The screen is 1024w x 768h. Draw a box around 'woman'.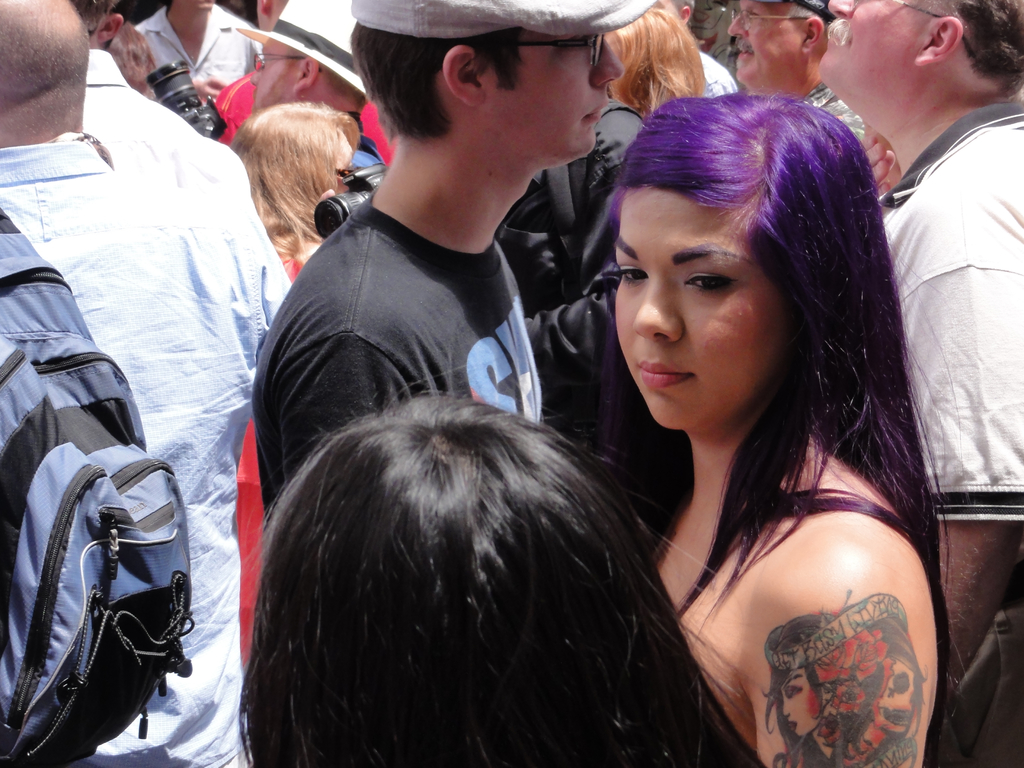
detection(604, 4, 706, 123).
